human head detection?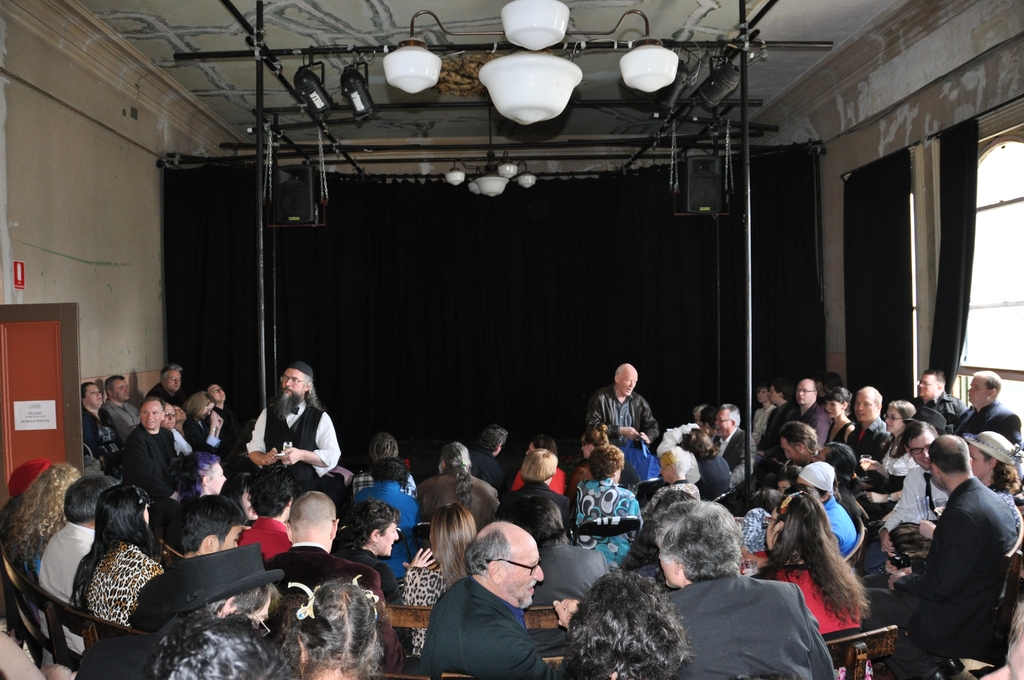
764:492:831:558
